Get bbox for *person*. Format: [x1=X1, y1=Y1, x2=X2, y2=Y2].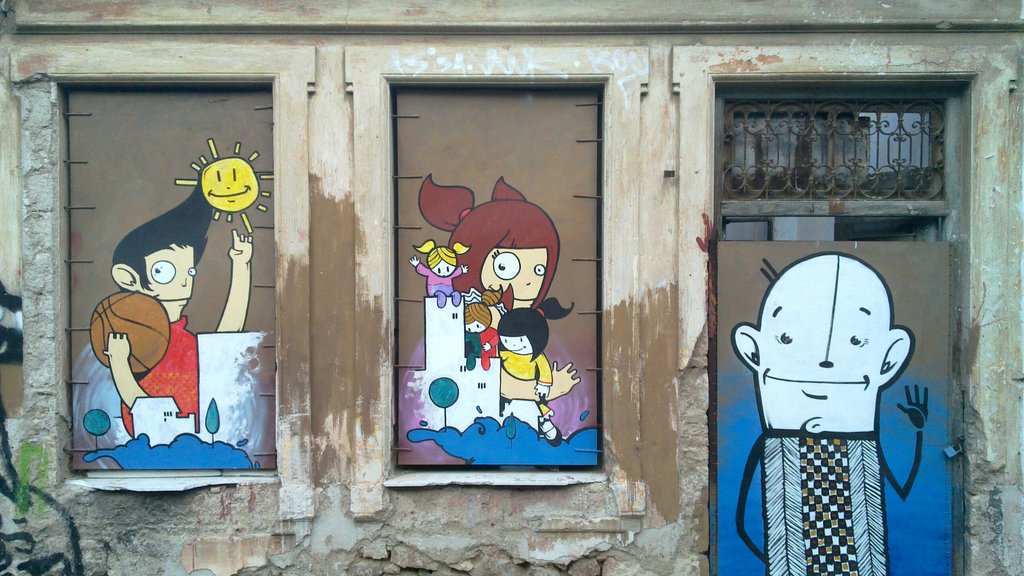
[x1=400, y1=172, x2=592, y2=465].
